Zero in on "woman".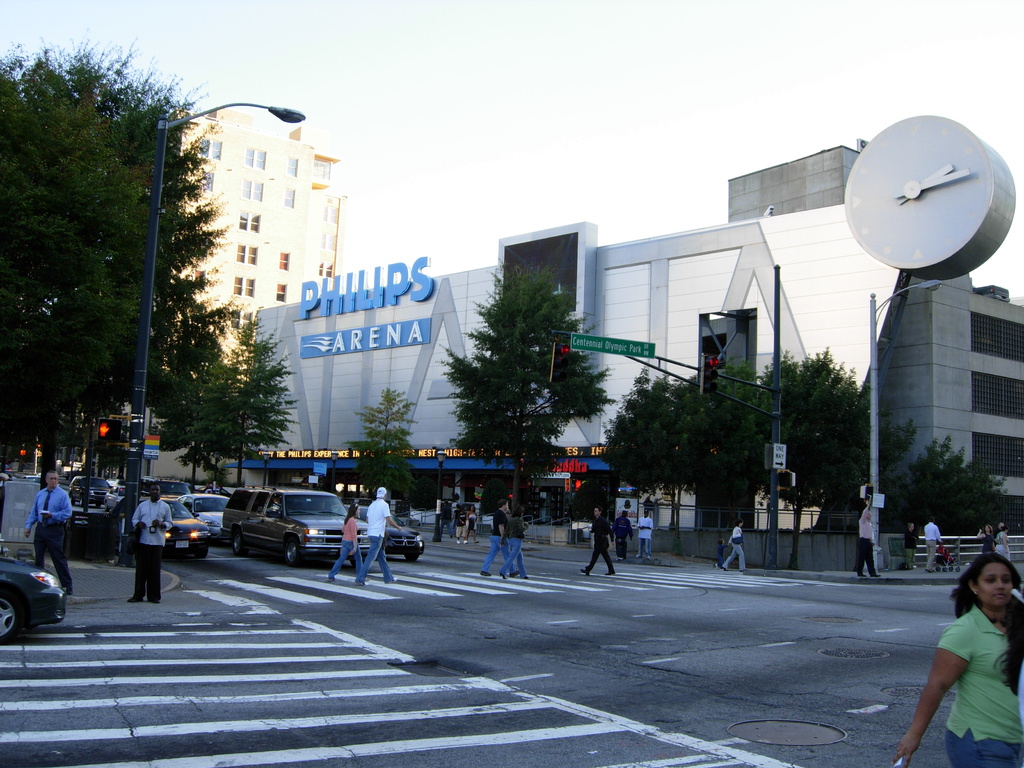
Zeroed in: {"x1": 330, "y1": 500, "x2": 362, "y2": 581}.
